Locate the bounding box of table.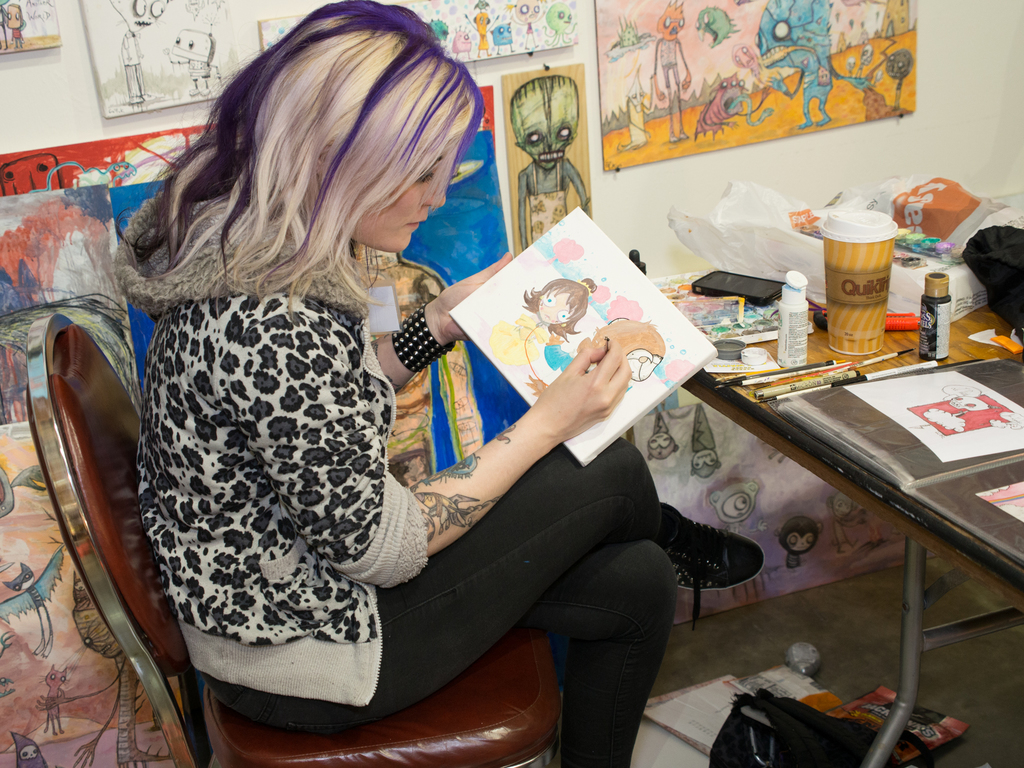
Bounding box: BBox(689, 273, 1023, 767).
